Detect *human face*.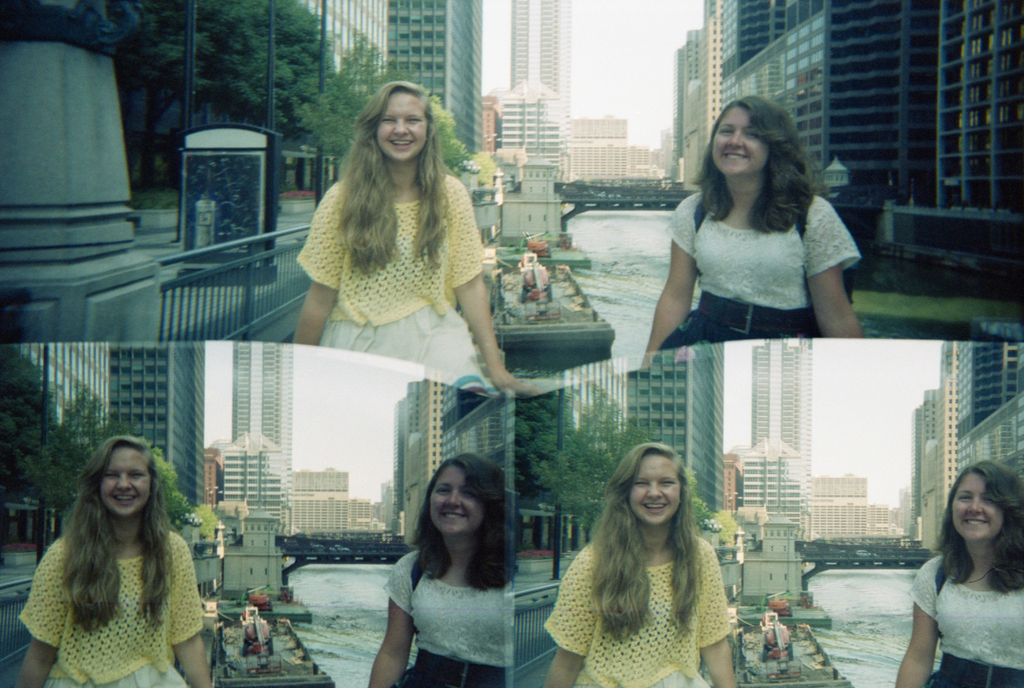
Detected at (97,449,148,517).
